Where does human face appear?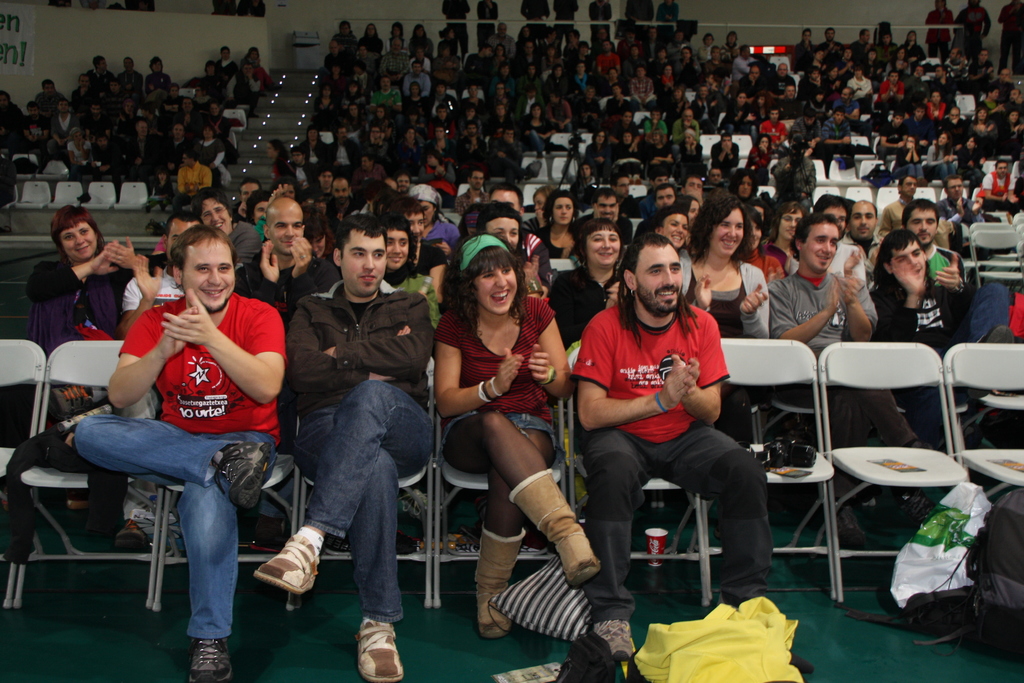
Appears at (x1=468, y1=123, x2=483, y2=133).
